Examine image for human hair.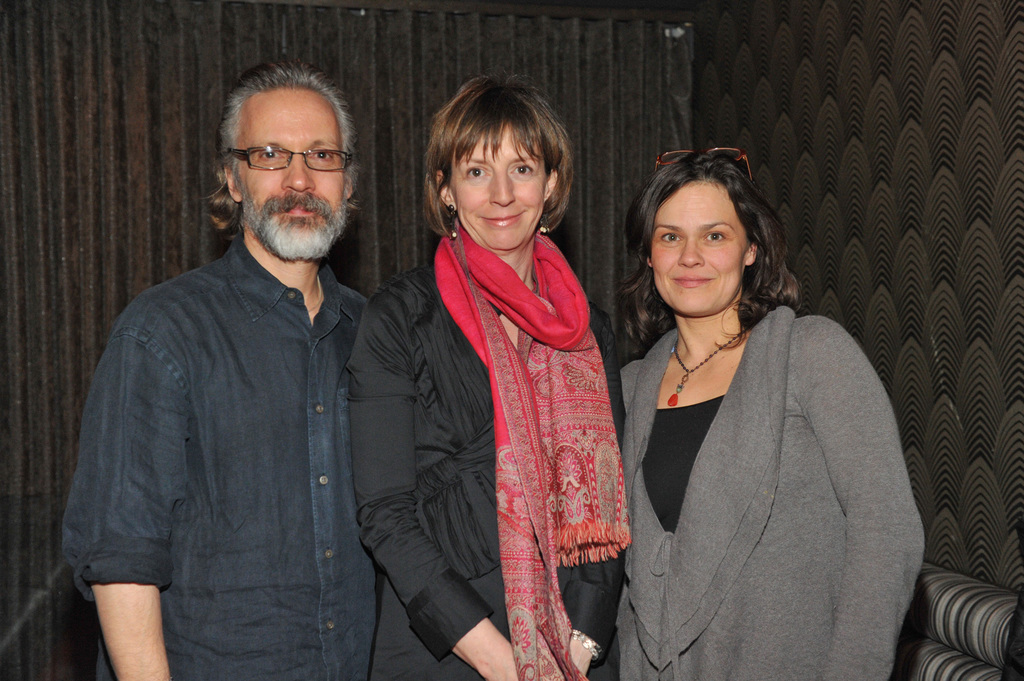
Examination result: 198,68,353,212.
